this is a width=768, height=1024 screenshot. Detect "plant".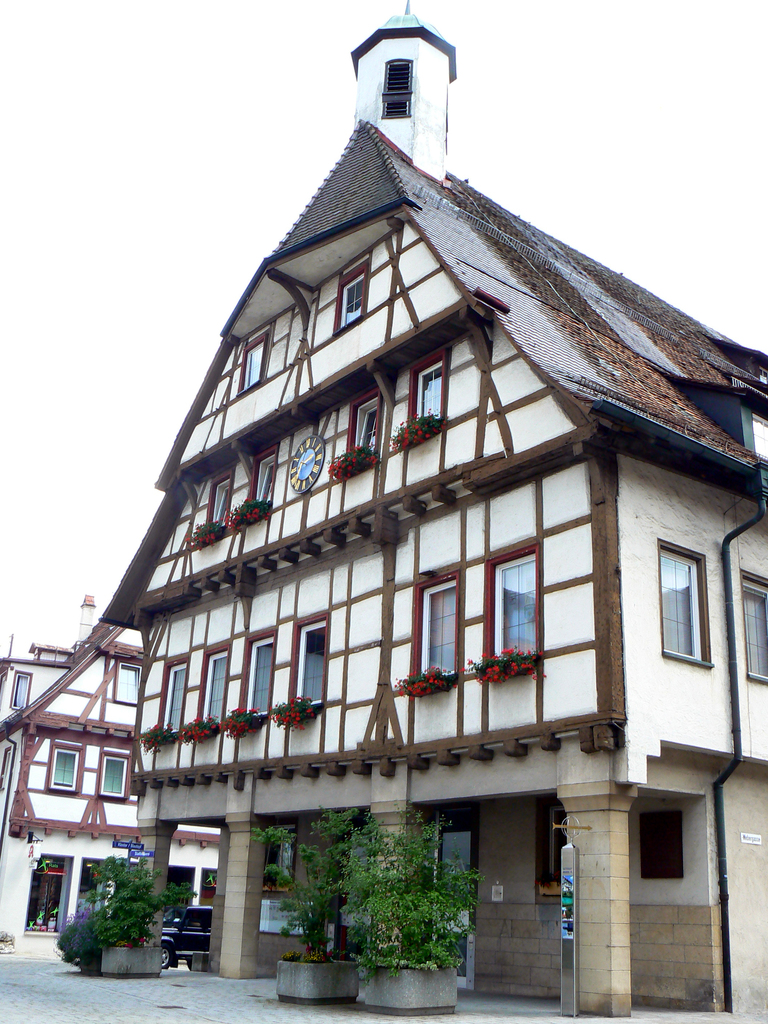
crop(324, 440, 377, 483).
